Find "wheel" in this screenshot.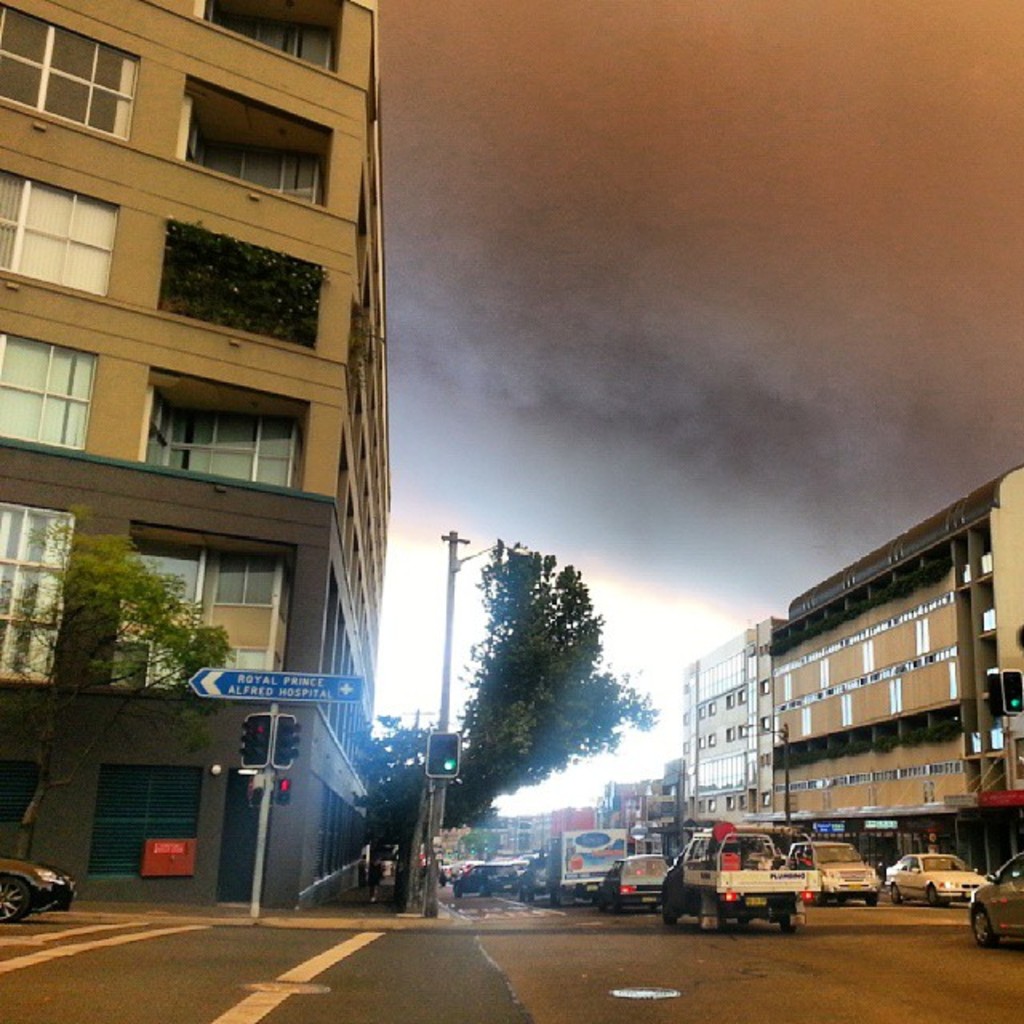
The bounding box for "wheel" is [x1=970, y1=901, x2=1000, y2=949].
